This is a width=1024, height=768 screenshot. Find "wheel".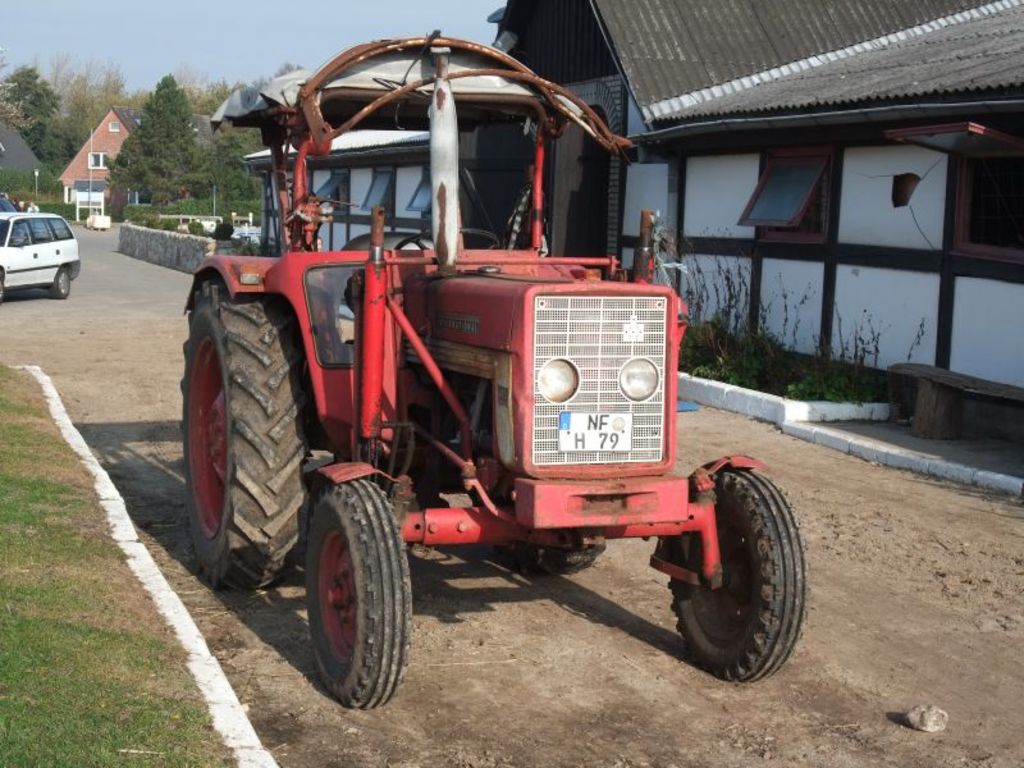
Bounding box: left=0, top=269, right=12, bottom=300.
